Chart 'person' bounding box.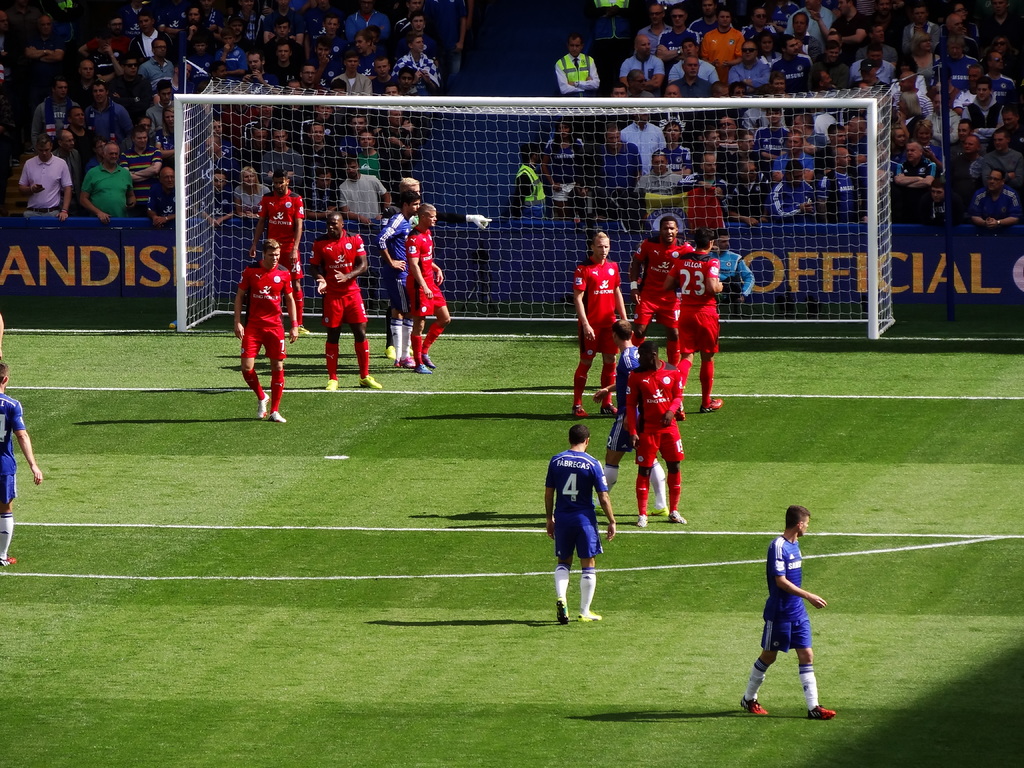
Charted: [left=746, top=491, right=836, bottom=721].
